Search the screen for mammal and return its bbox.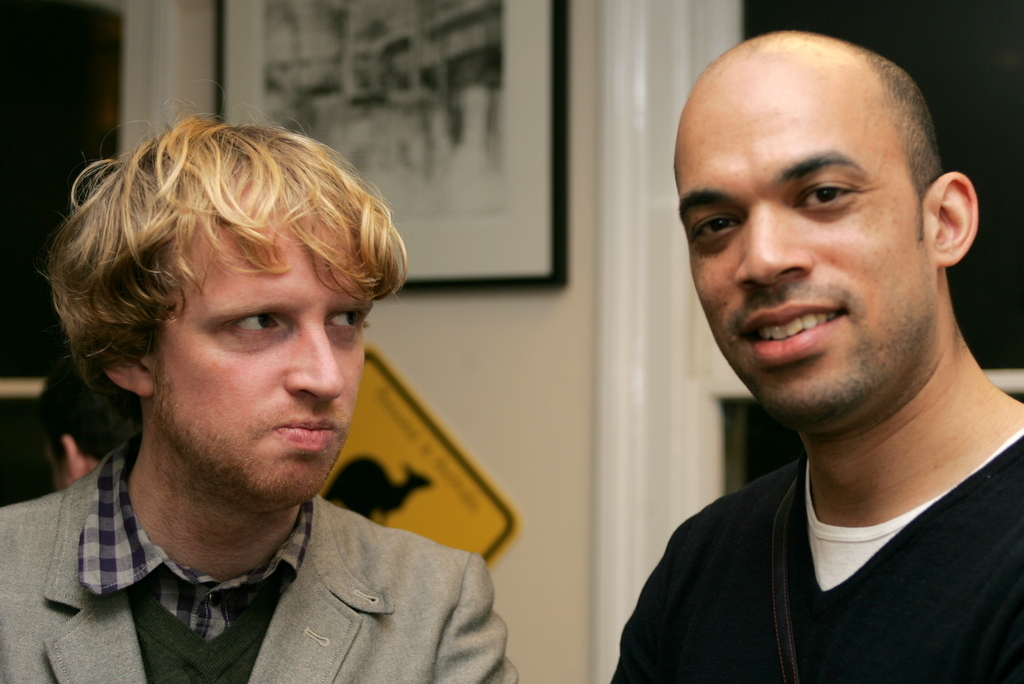
Found: (left=0, top=97, right=514, bottom=683).
